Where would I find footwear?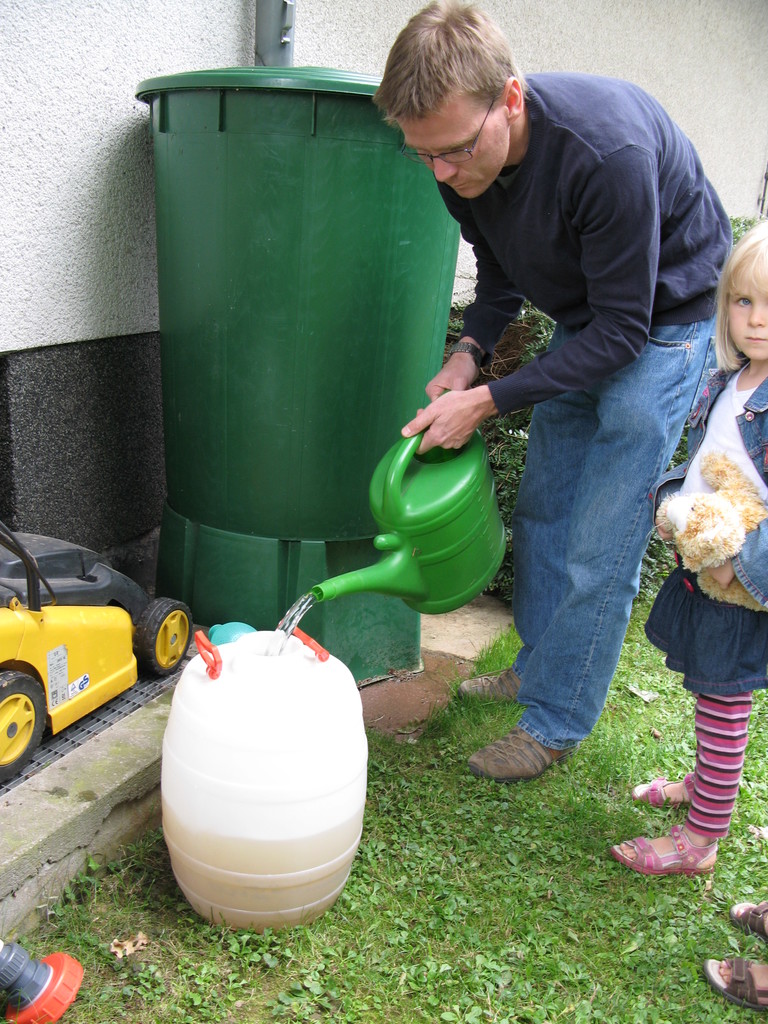
At x1=454, y1=662, x2=522, y2=707.
